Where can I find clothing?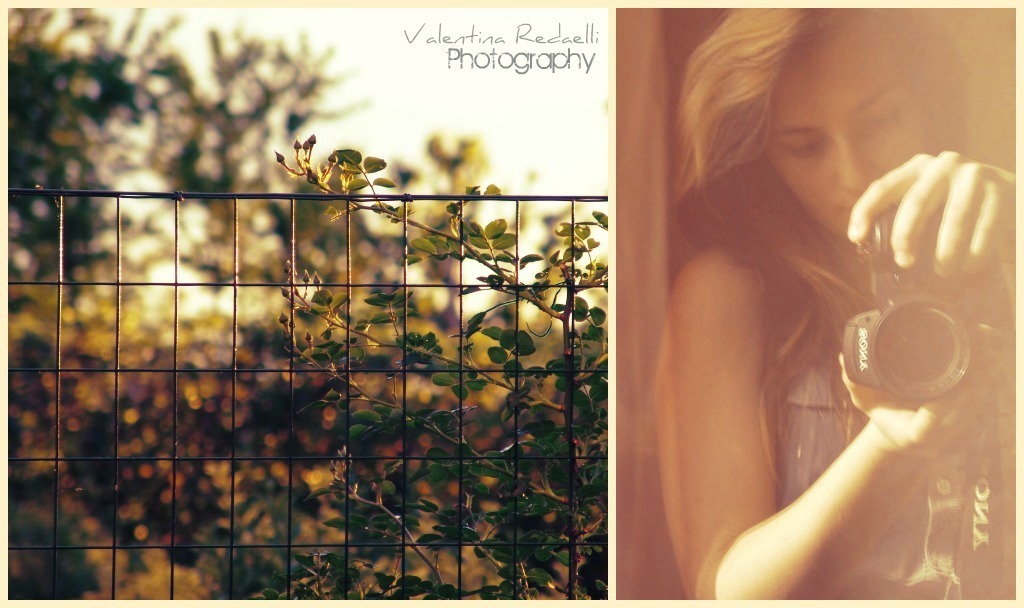
You can find it at region(764, 230, 1005, 598).
